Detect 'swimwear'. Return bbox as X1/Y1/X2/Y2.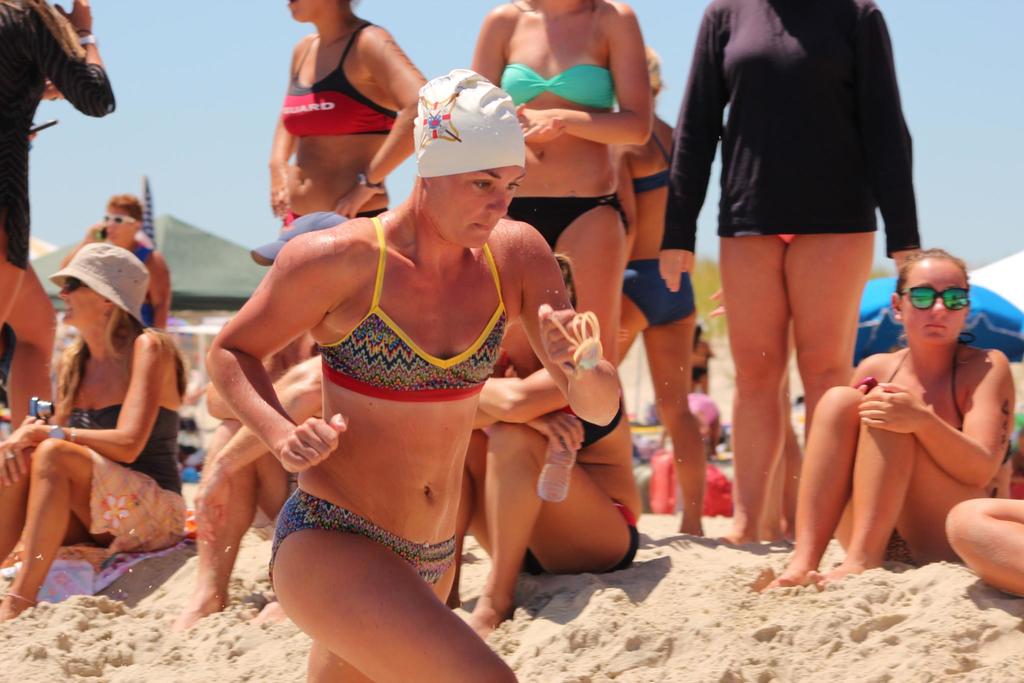
278/22/397/136.
